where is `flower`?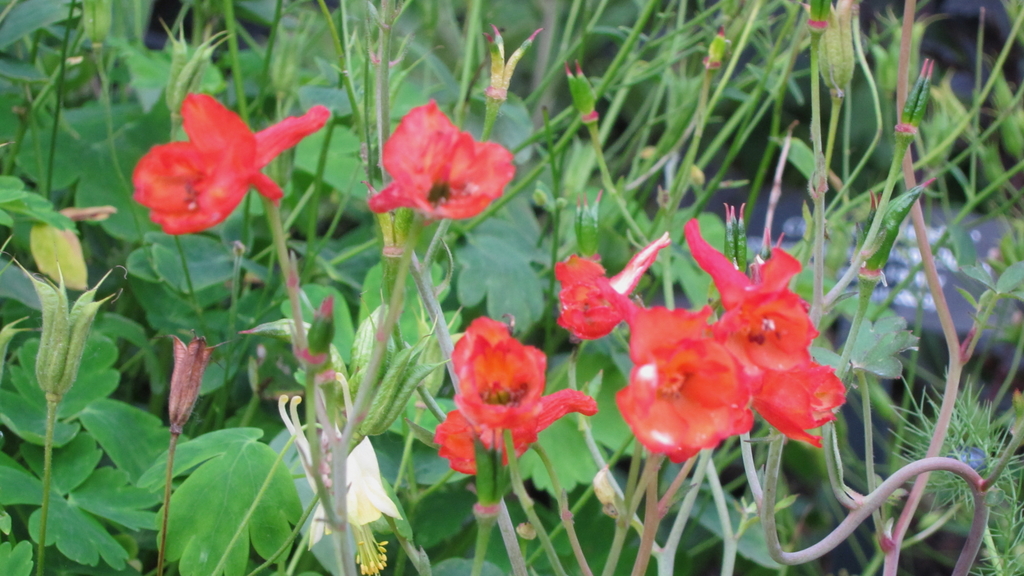
crop(435, 316, 595, 477).
